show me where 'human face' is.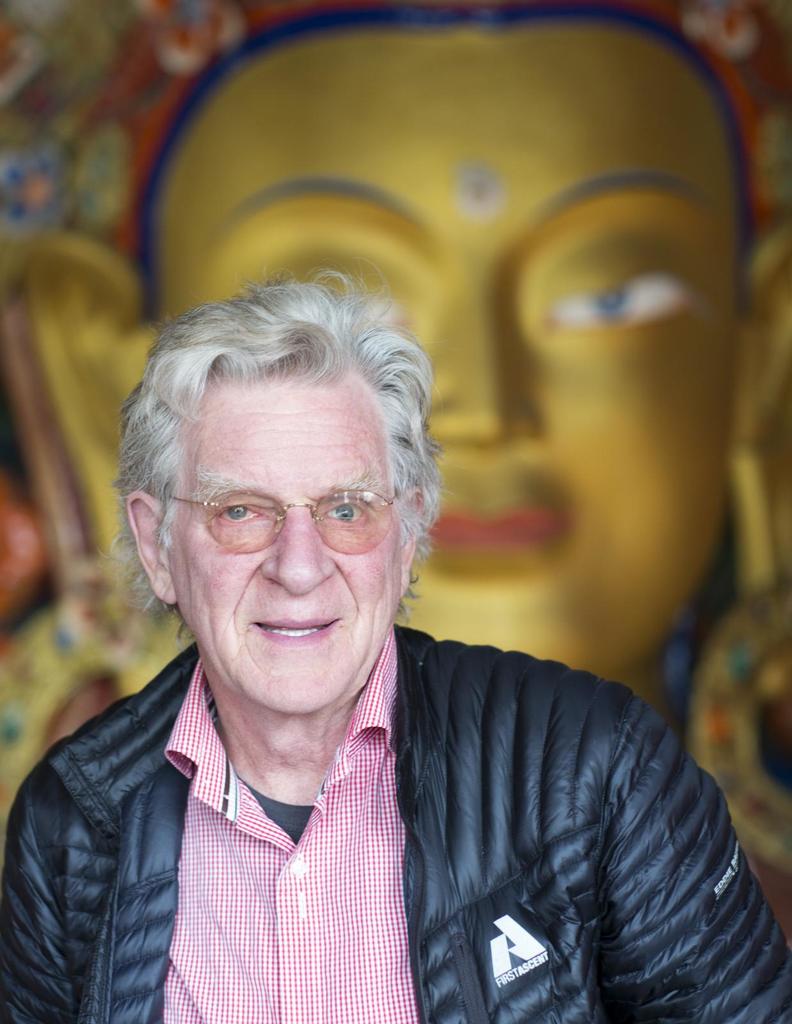
'human face' is at <bbox>168, 370, 402, 715</bbox>.
